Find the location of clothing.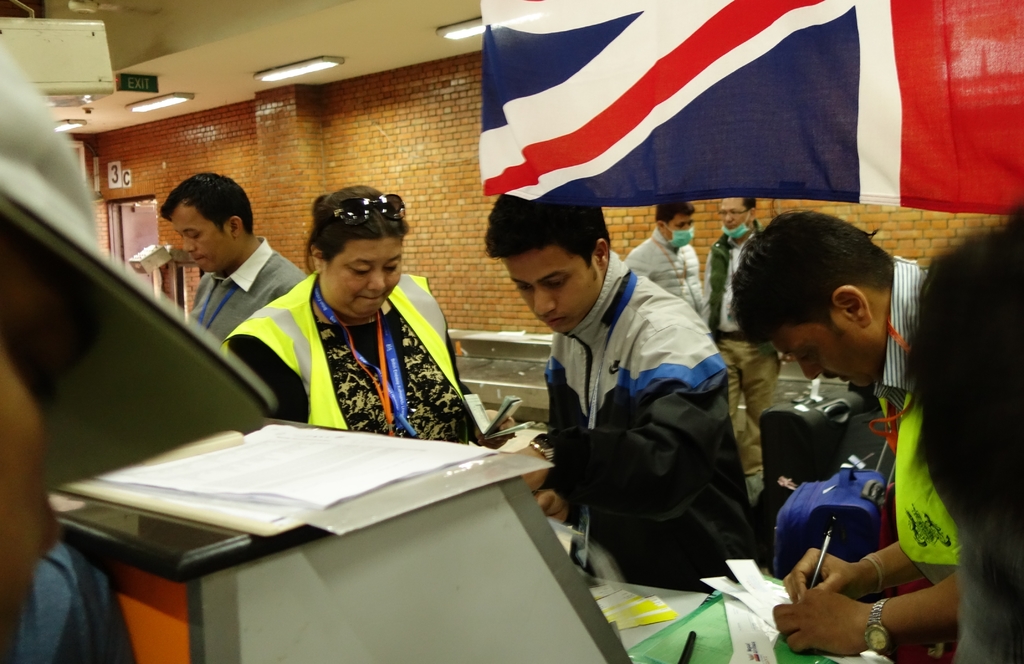
Location: {"x1": 695, "y1": 229, "x2": 787, "y2": 474}.
